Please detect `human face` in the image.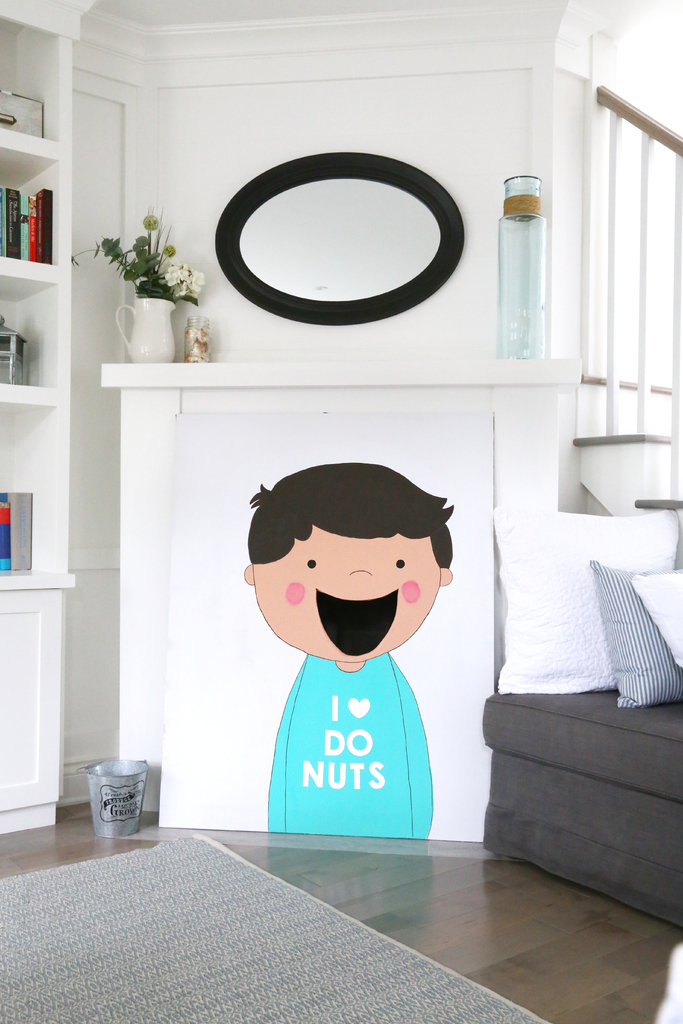
<box>249,531,440,662</box>.
